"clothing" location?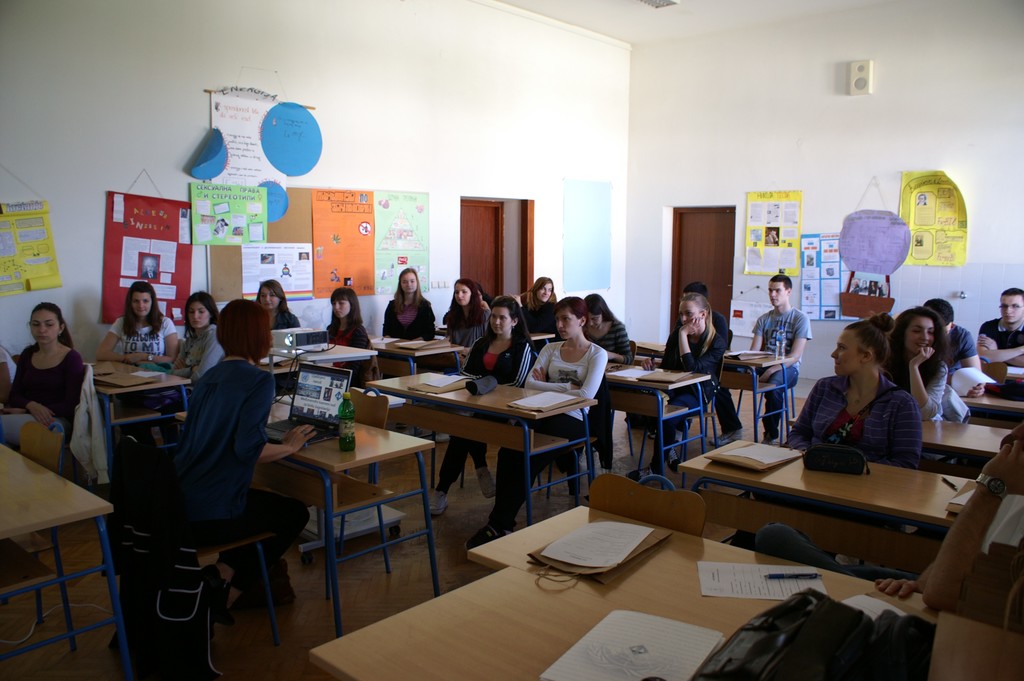
<box>0,340,83,450</box>
